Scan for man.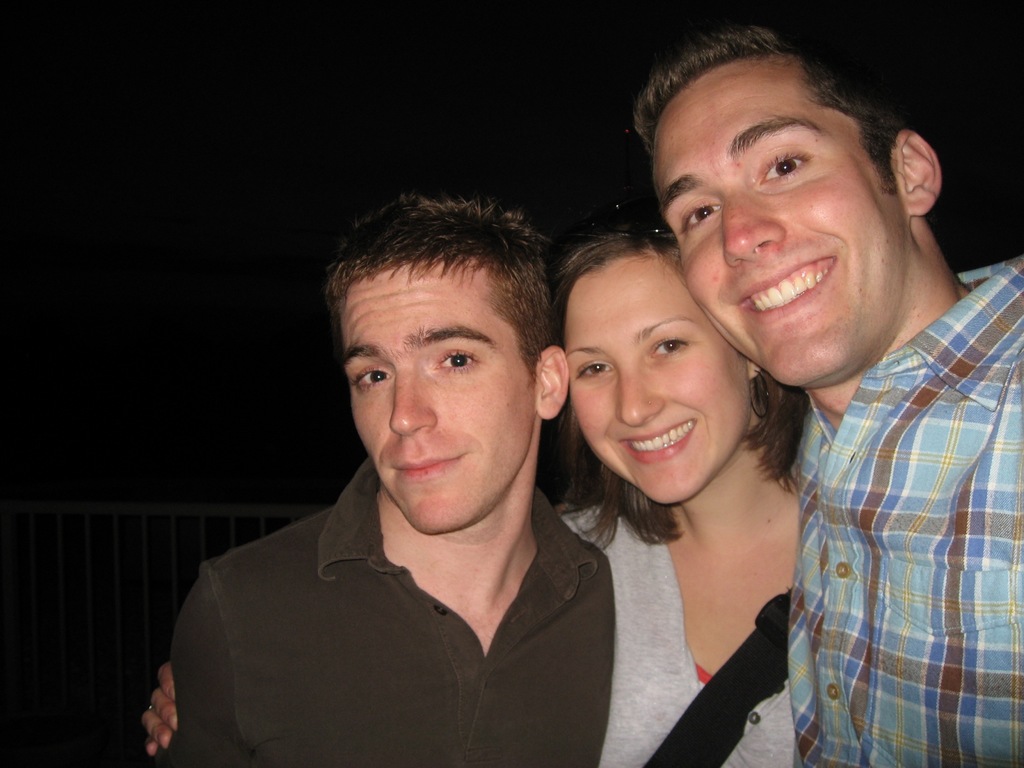
Scan result: left=137, top=191, right=624, bottom=767.
